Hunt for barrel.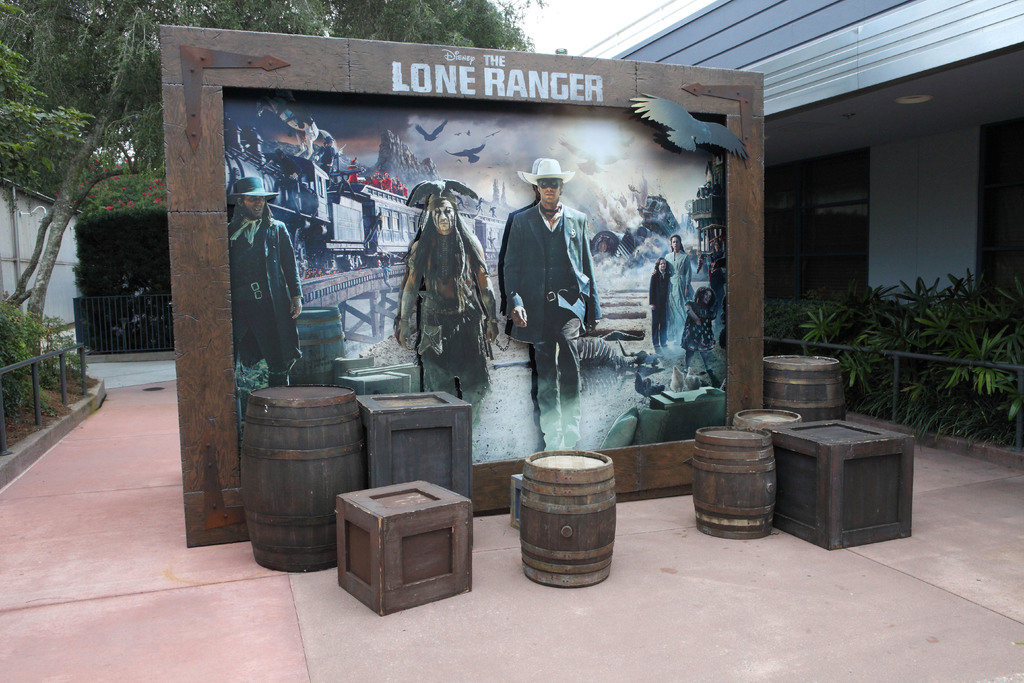
Hunted down at region(691, 424, 780, 539).
